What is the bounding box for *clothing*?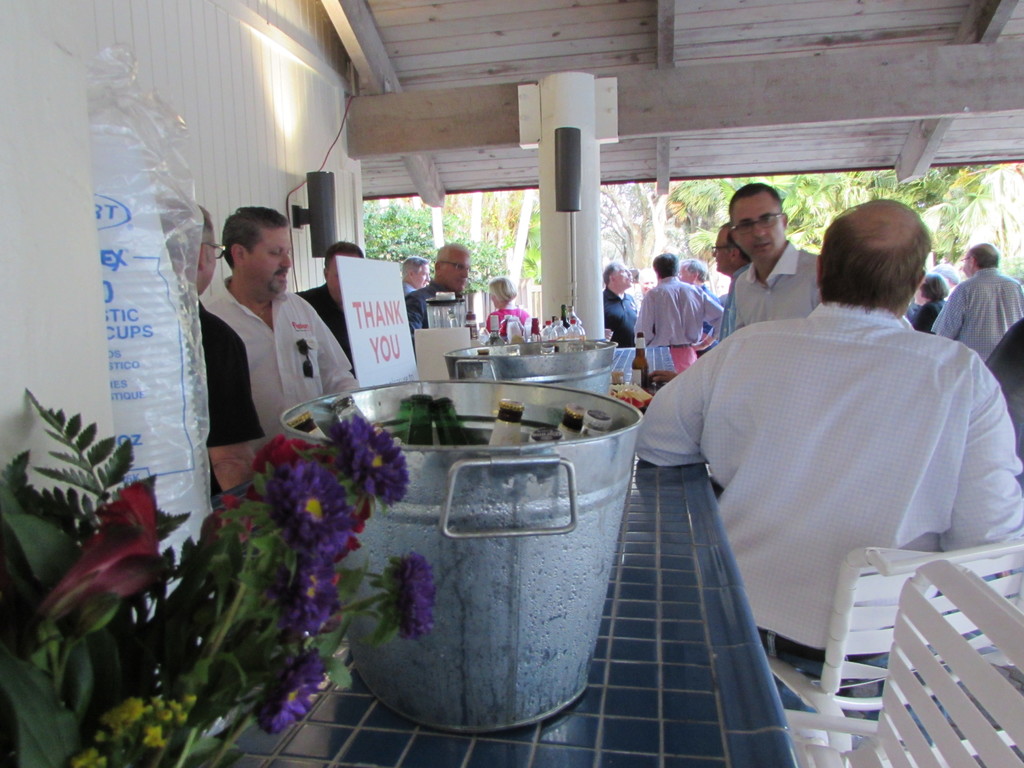
<bbox>404, 282, 419, 298</bbox>.
